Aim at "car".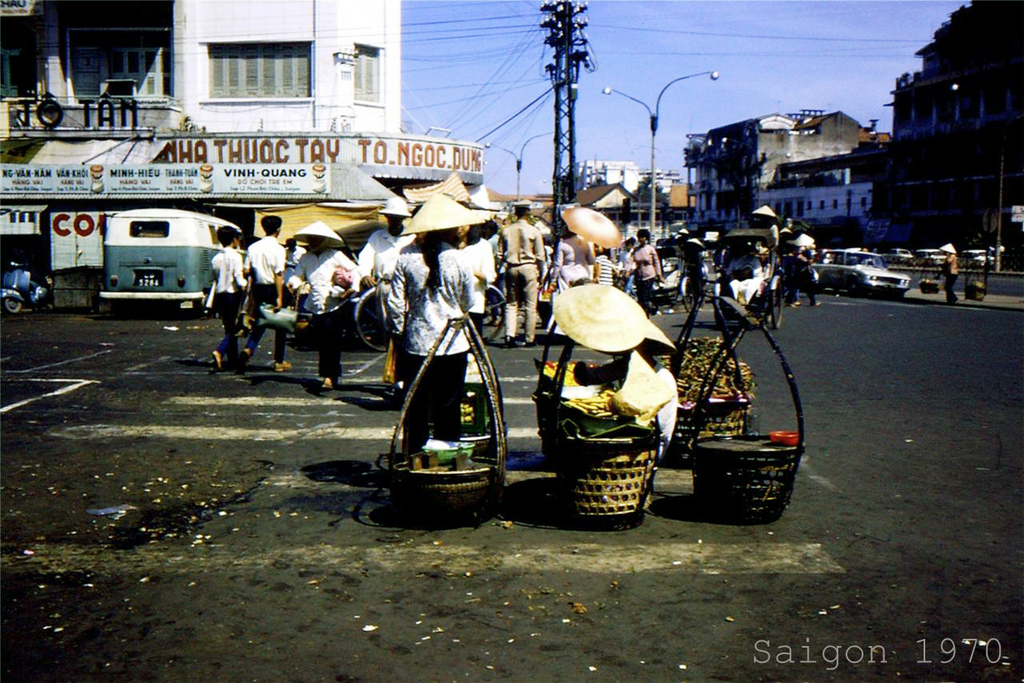
Aimed at [left=880, top=248, right=908, bottom=262].
